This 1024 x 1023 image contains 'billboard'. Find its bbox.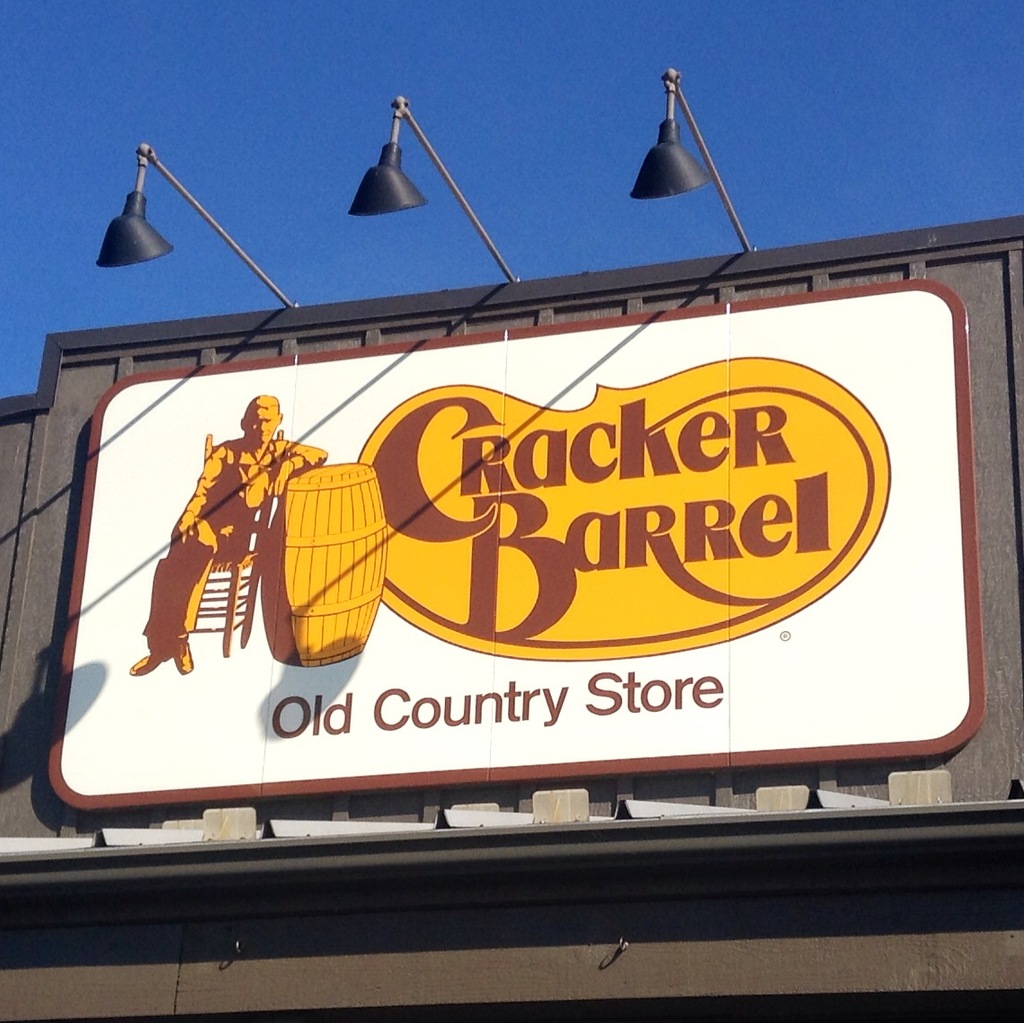
detection(43, 325, 986, 785).
